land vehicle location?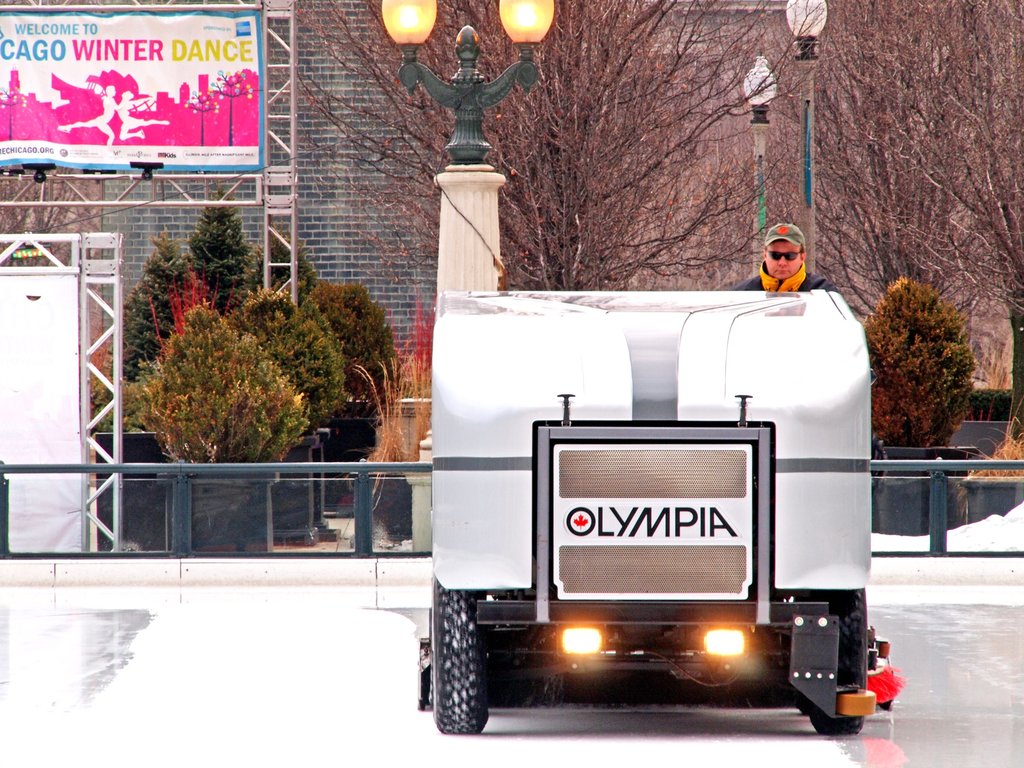
414,290,890,756
